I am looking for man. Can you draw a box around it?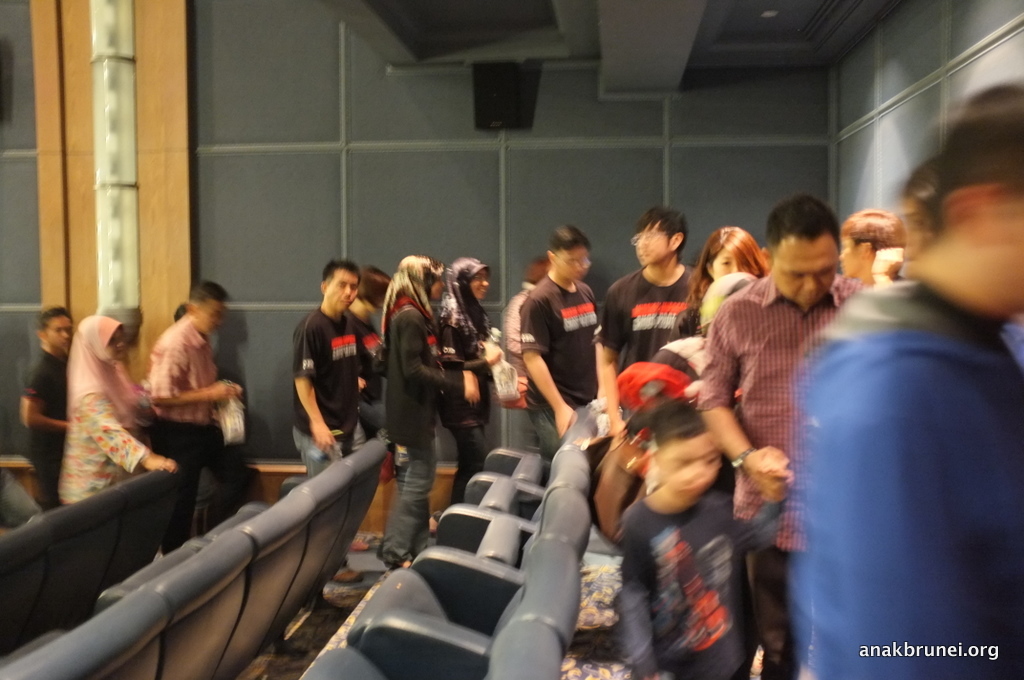
Sure, the bounding box is {"x1": 595, "y1": 205, "x2": 698, "y2": 435}.
